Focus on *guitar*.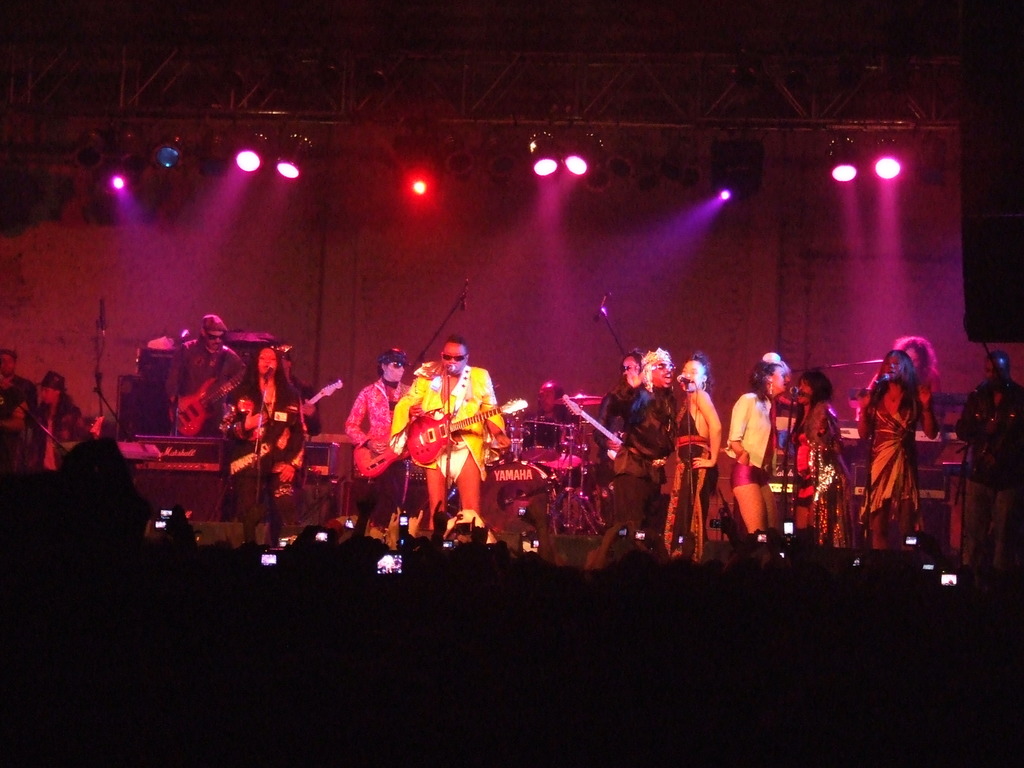
Focused at (404, 399, 529, 469).
